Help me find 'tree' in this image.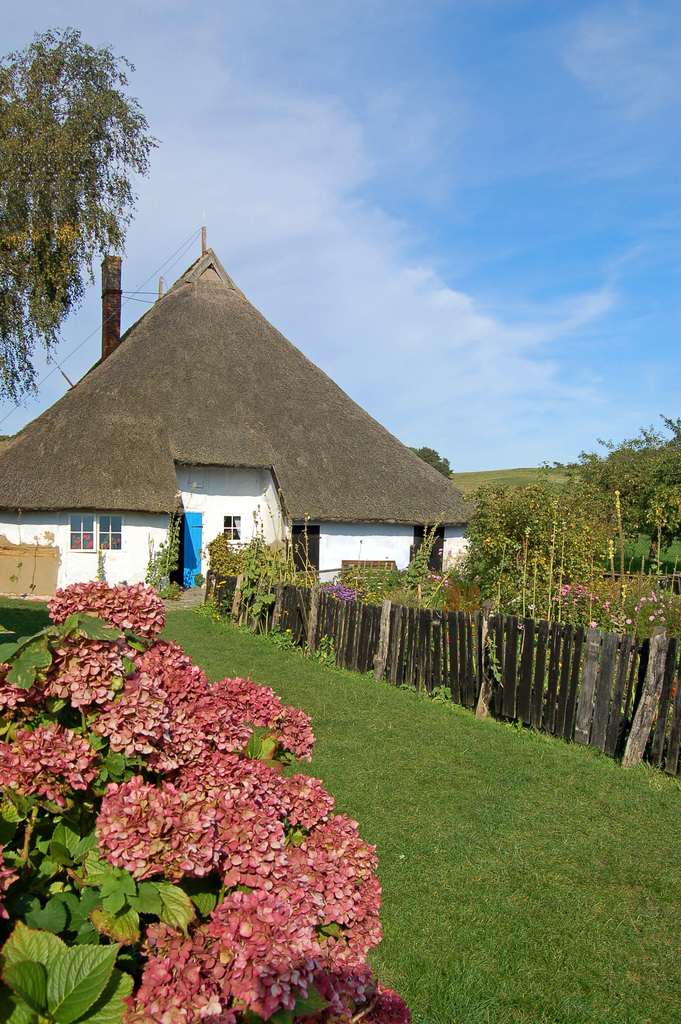
Found it: left=218, top=393, right=680, bottom=790.
